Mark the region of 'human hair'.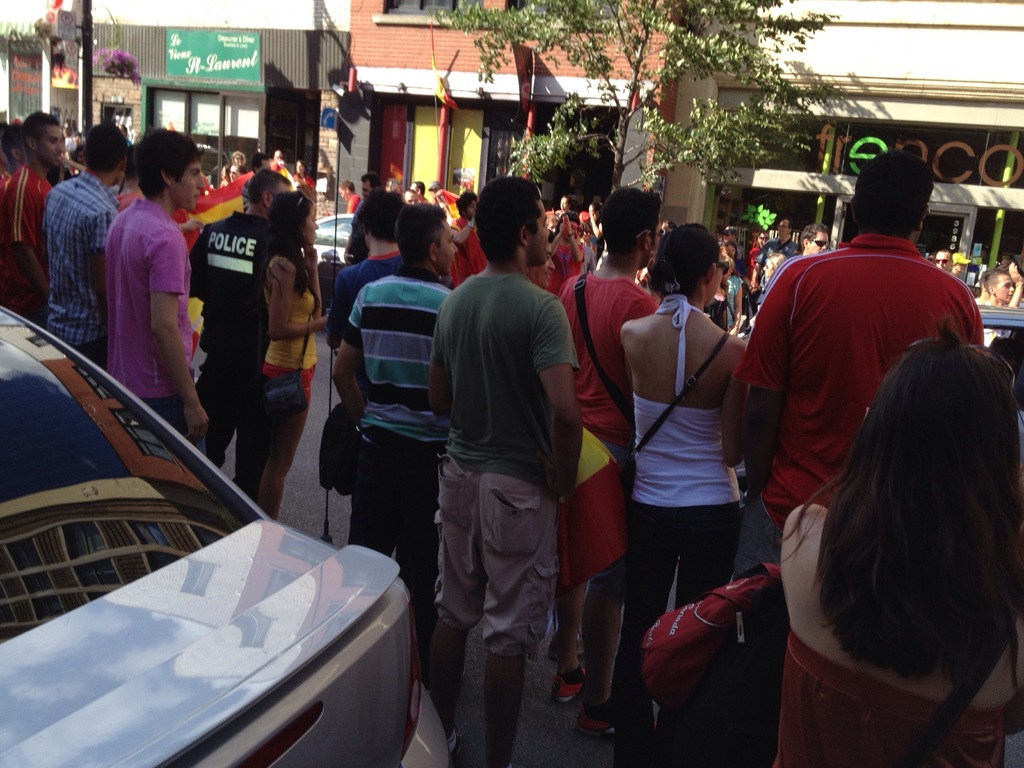
Region: [335, 179, 354, 195].
